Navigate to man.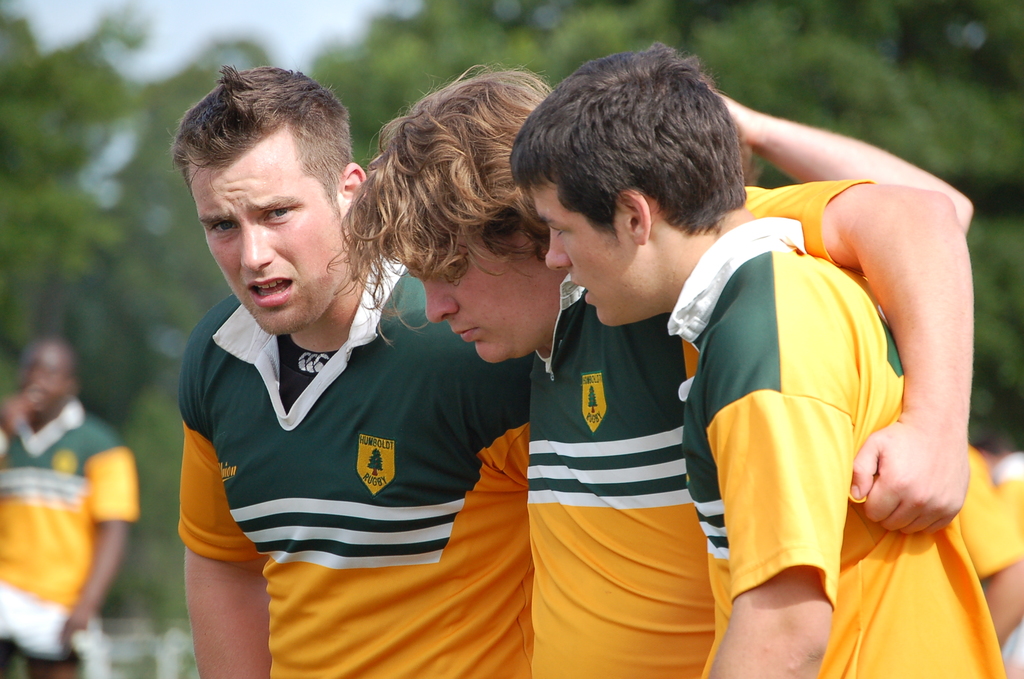
Navigation target: 137 91 545 622.
